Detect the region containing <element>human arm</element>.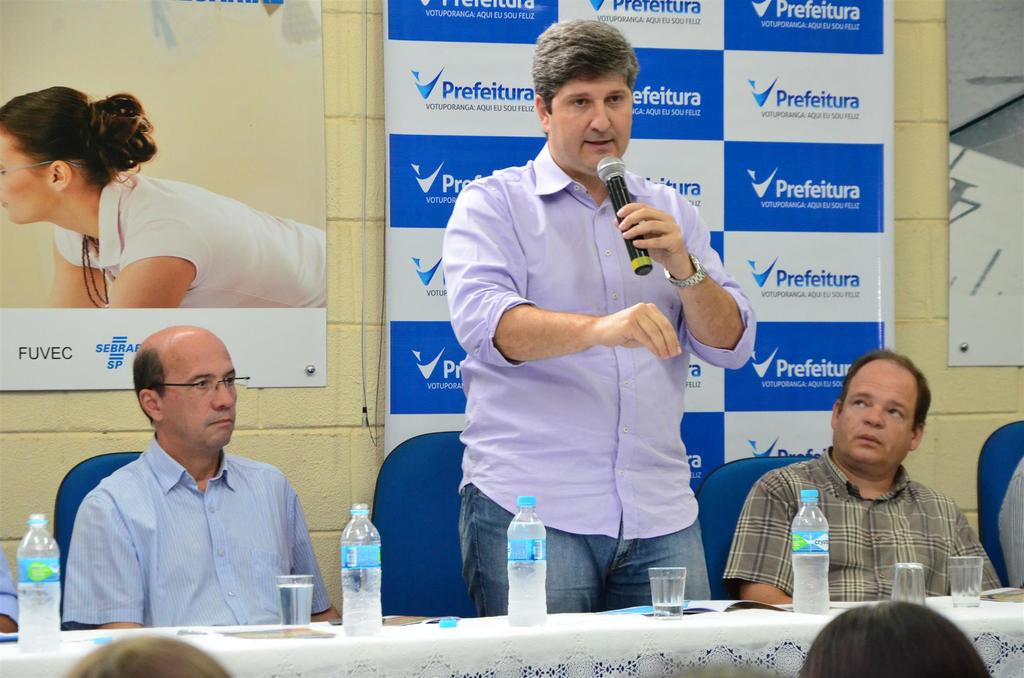
l=62, t=494, r=147, b=634.
